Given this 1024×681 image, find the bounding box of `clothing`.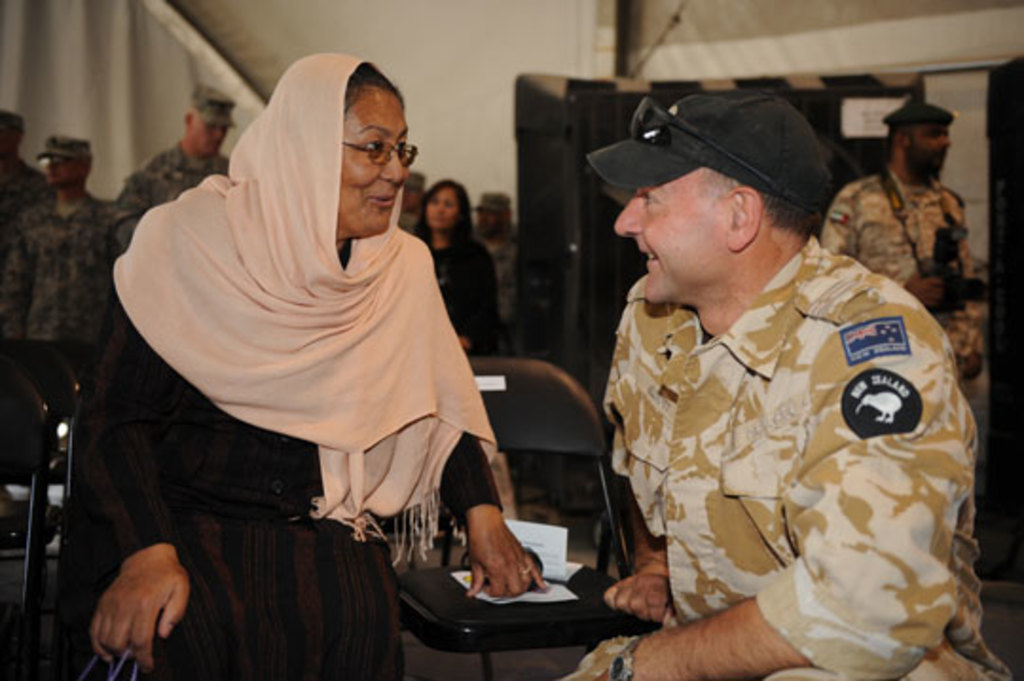
<region>814, 161, 984, 383</region>.
